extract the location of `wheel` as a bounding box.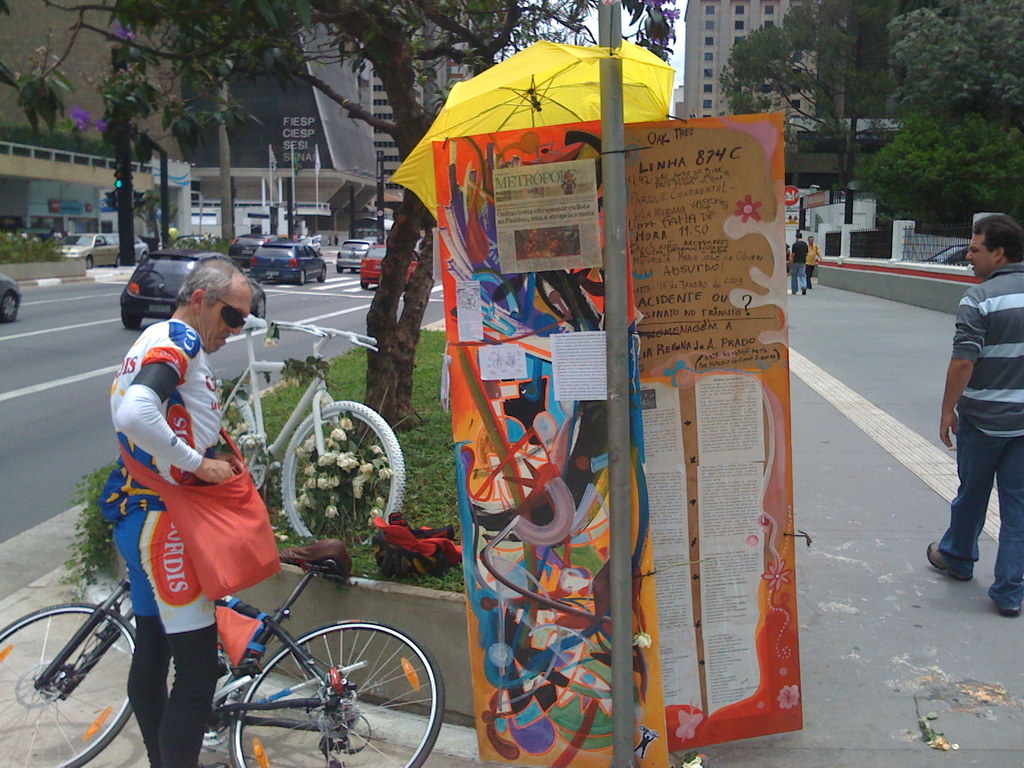
297:267:309:288.
